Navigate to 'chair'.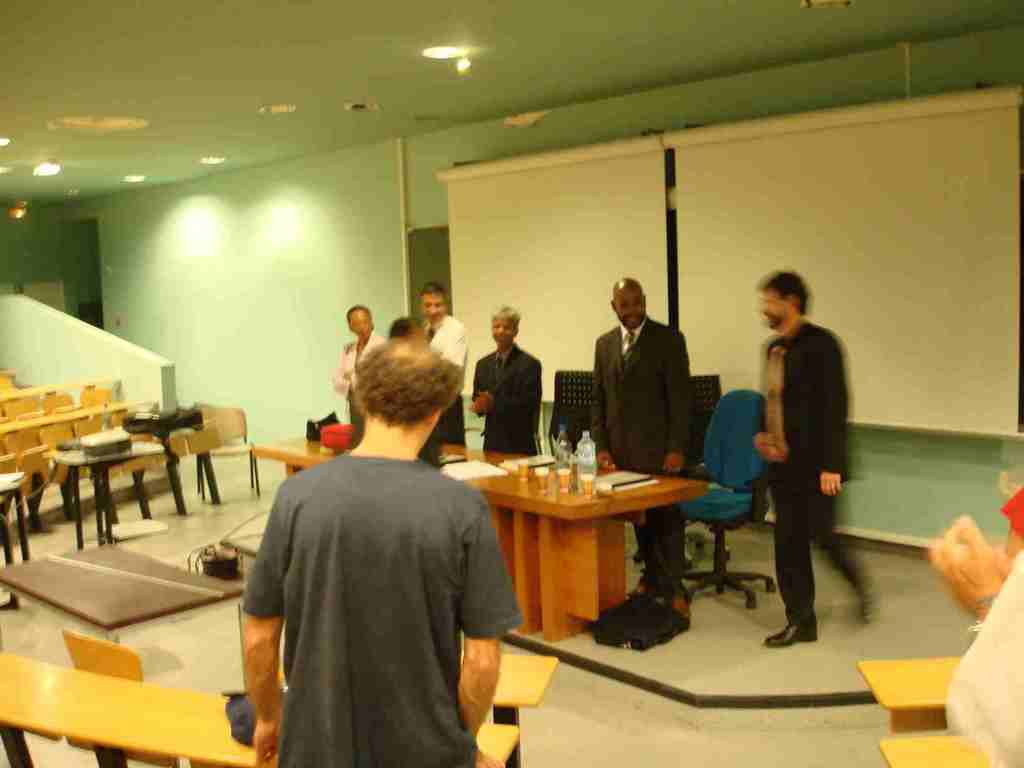
Navigation target: x1=630 y1=373 x2=732 y2=572.
